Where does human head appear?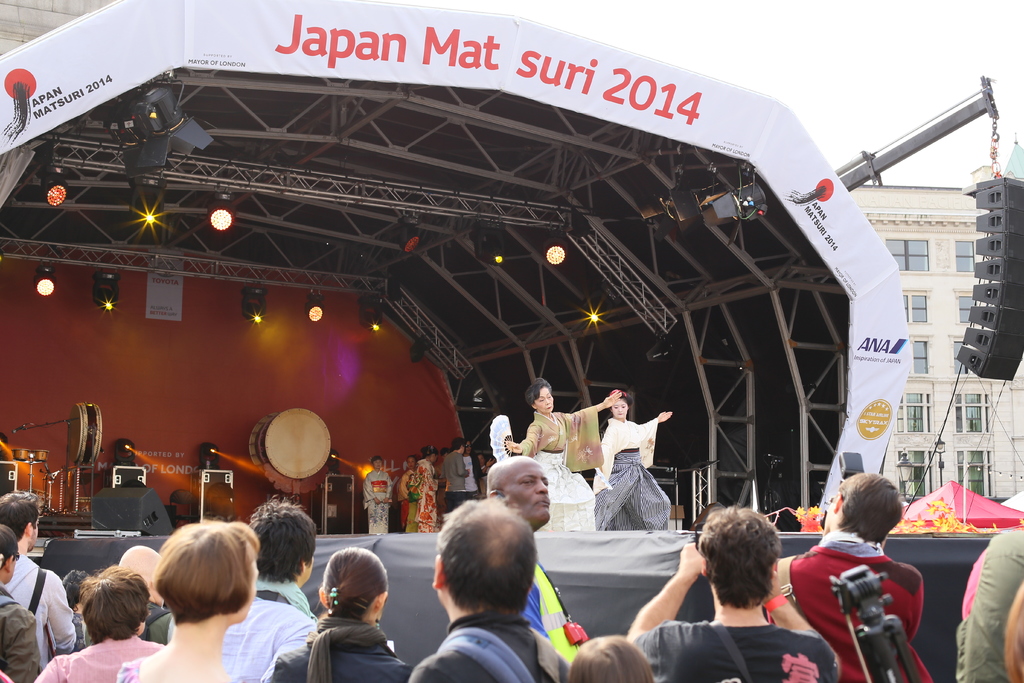
Appears at left=246, top=496, right=316, bottom=591.
